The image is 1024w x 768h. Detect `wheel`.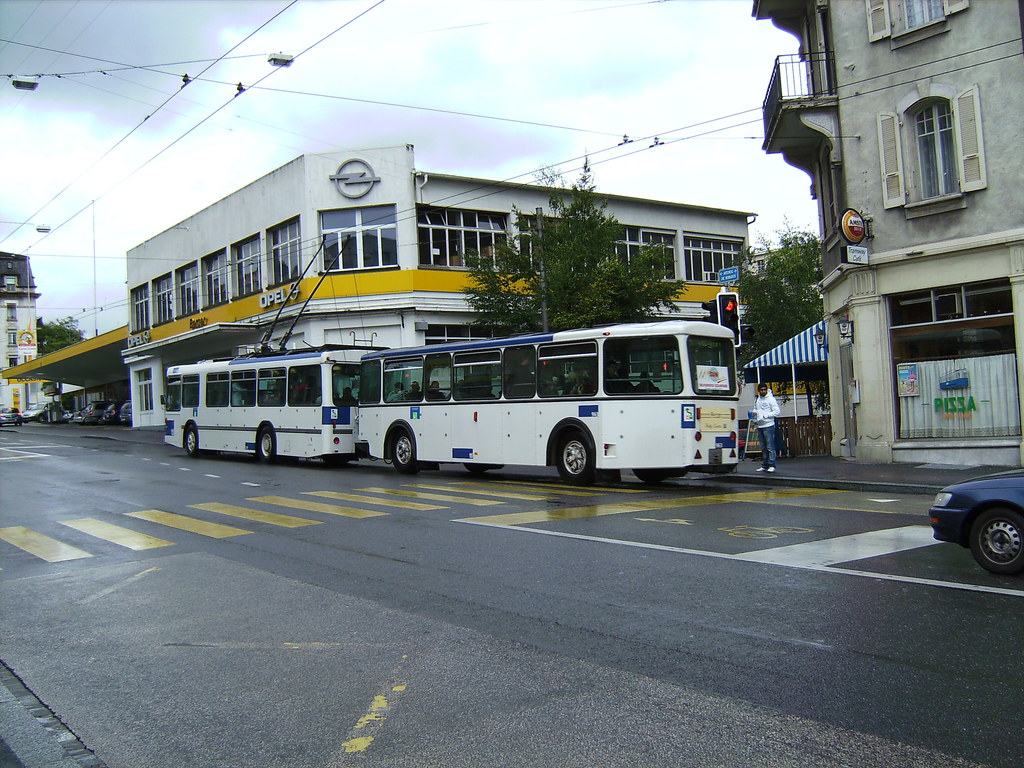
Detection: box(391, 433, 419, 477).
